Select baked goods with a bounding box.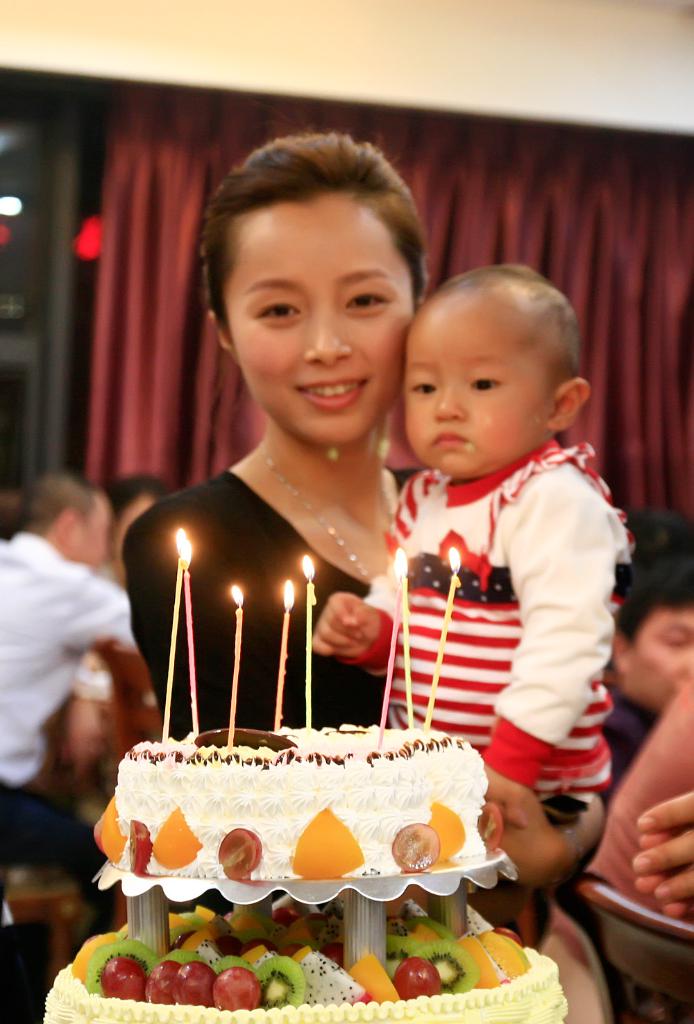
<region>99, 741, 508, 912</region>.
